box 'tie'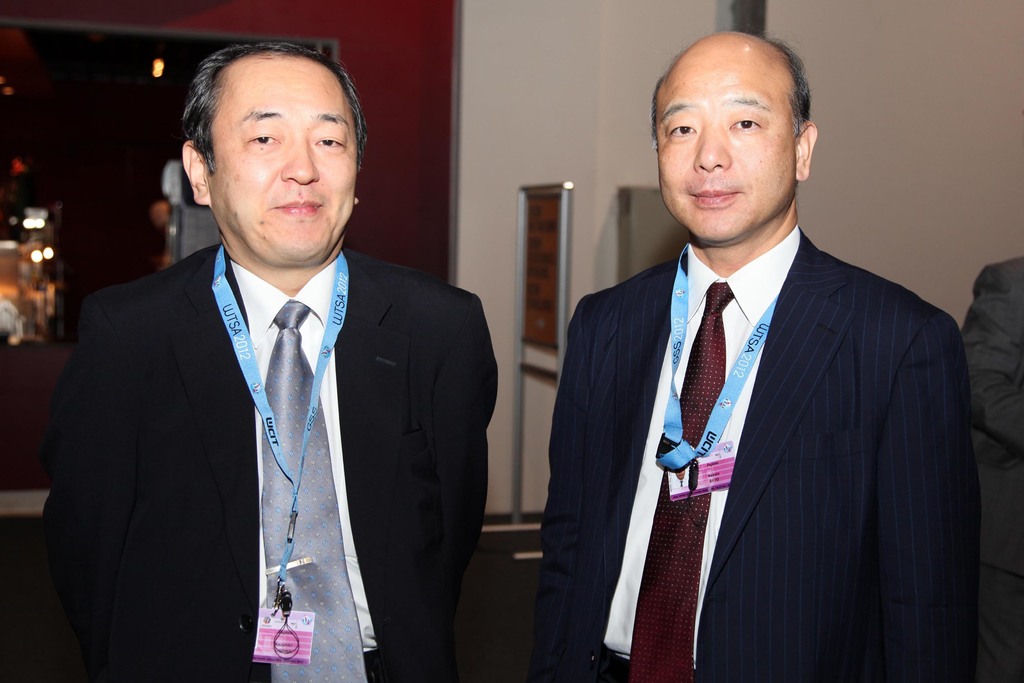
x1=262, y1=298, x2=368, y2=682
